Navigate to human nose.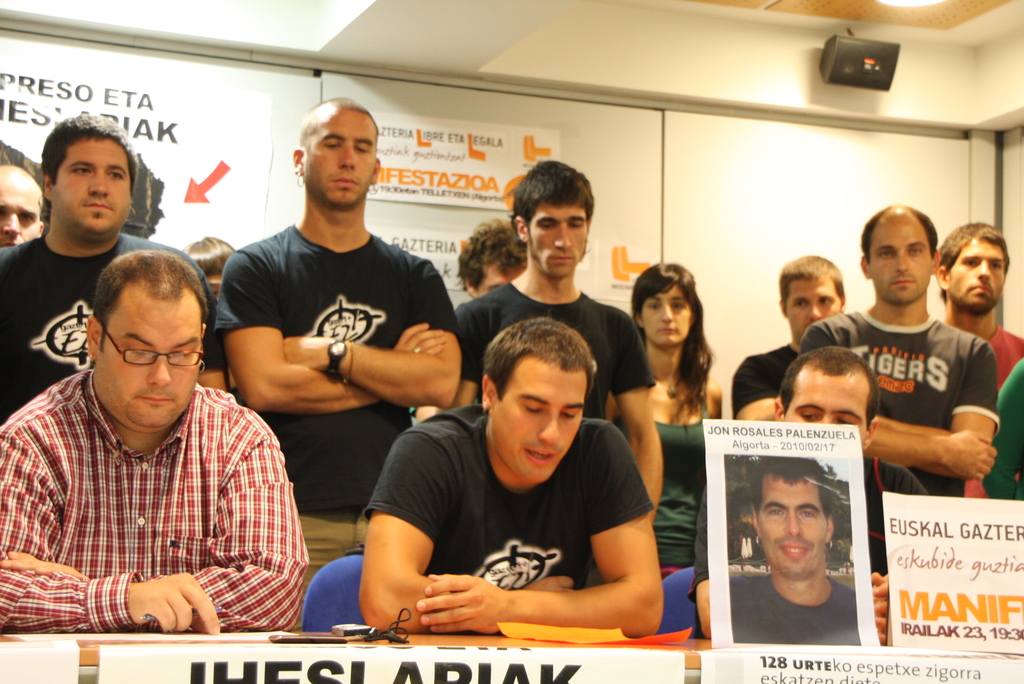
Navigation target: 554,223,573,248.
